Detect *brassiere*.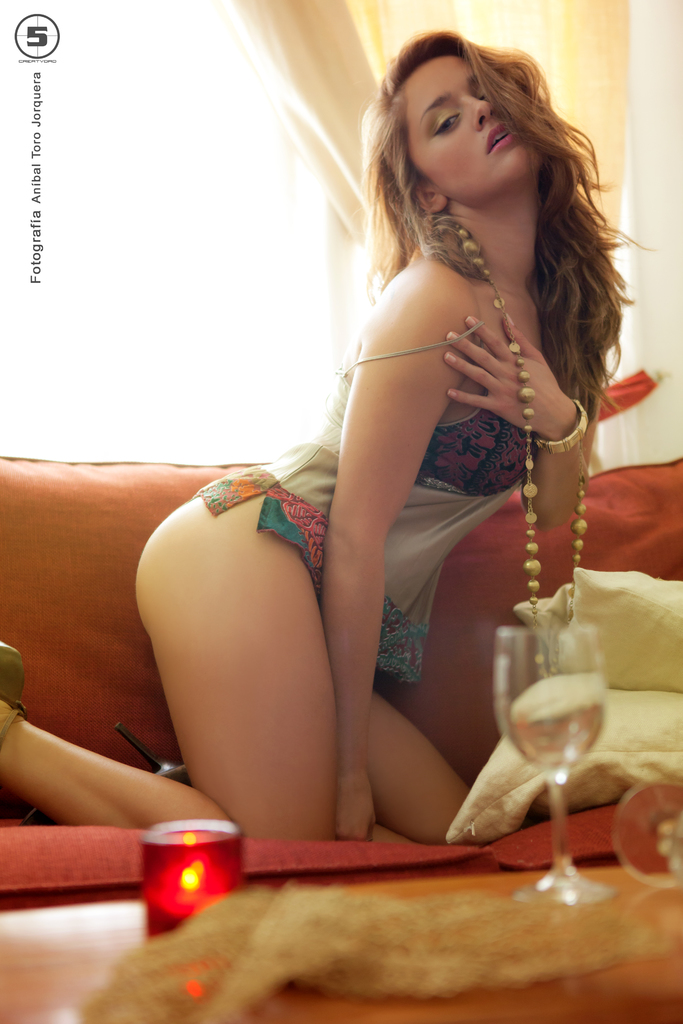
Detected at bbox=(200, 316, 543, 683).
